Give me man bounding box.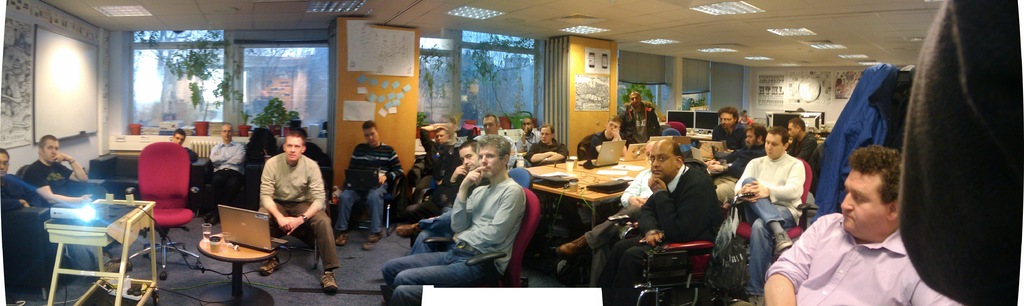
(left=760, top=141, right=957, bottom=305).
